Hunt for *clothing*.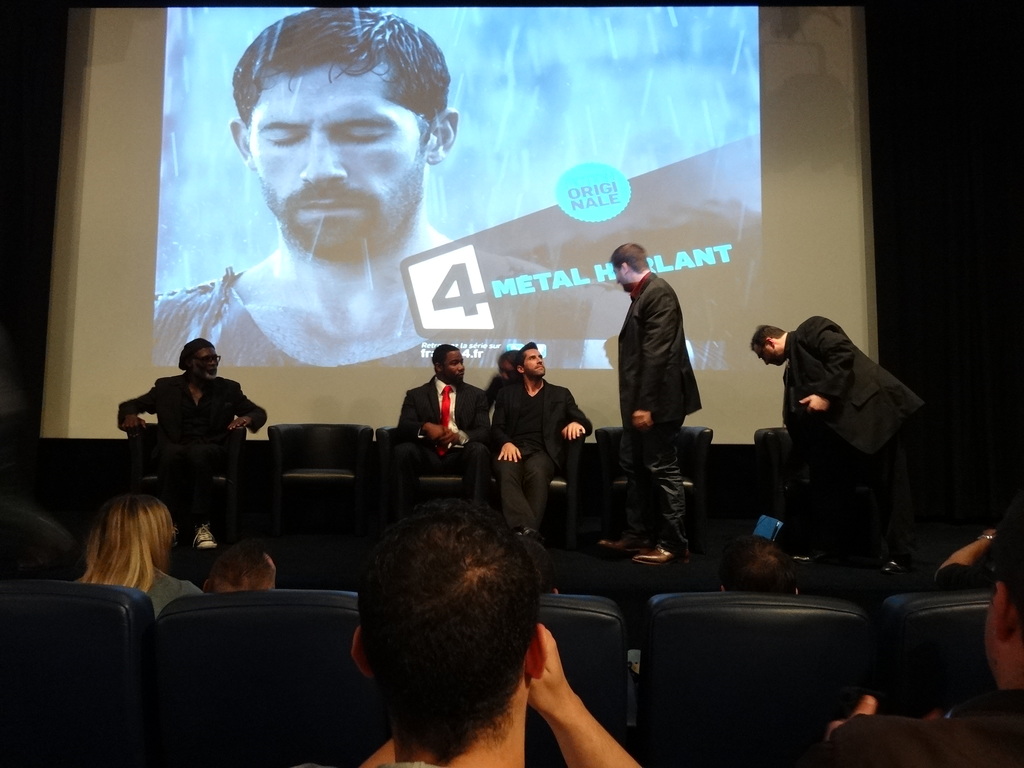
Hunted down at (138,560,203,617).
